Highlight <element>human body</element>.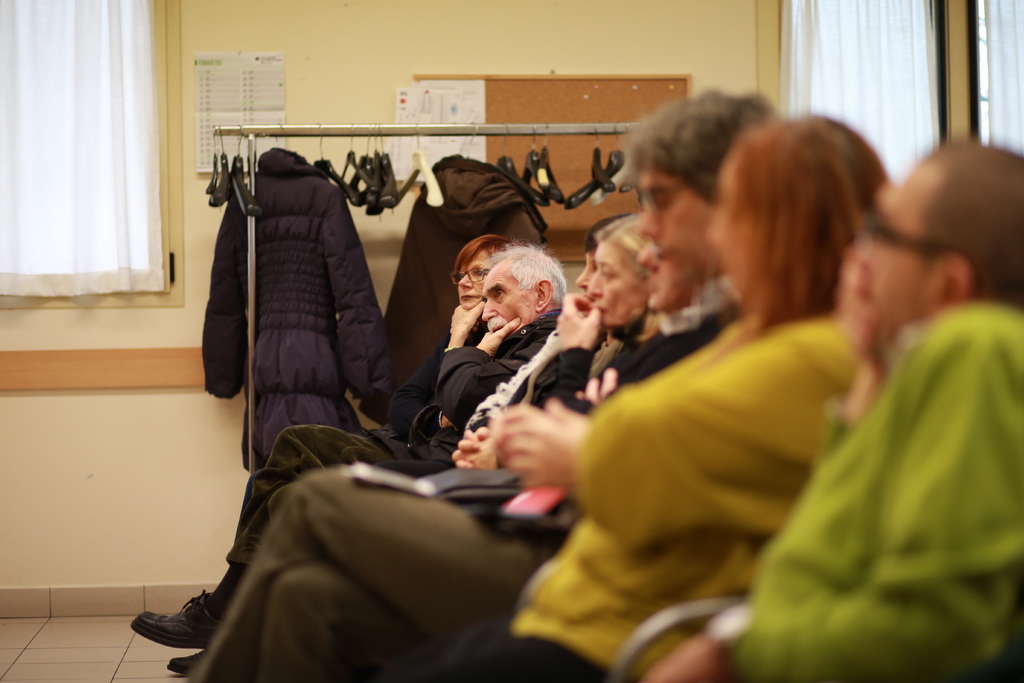
Highlighted region: box=[780, 144, 1018, 661].
